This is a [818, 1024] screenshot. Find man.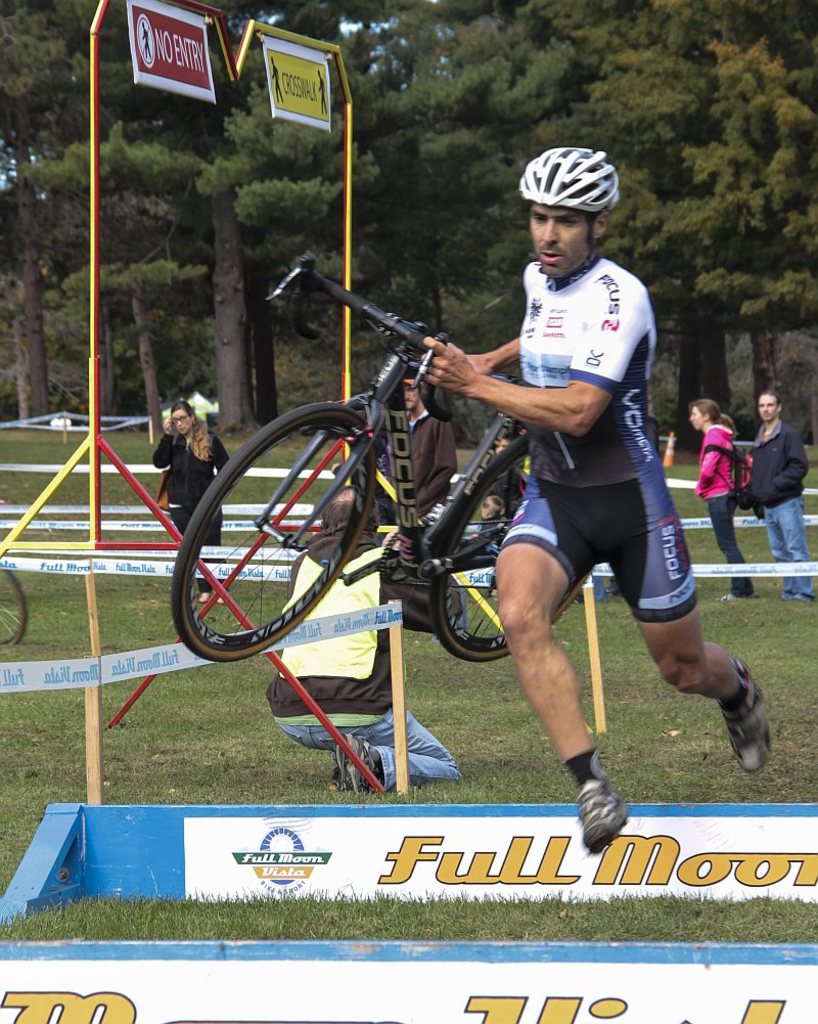
Bounding box: pyautogui.locateOnScreen(263, 476, 458, 788).
